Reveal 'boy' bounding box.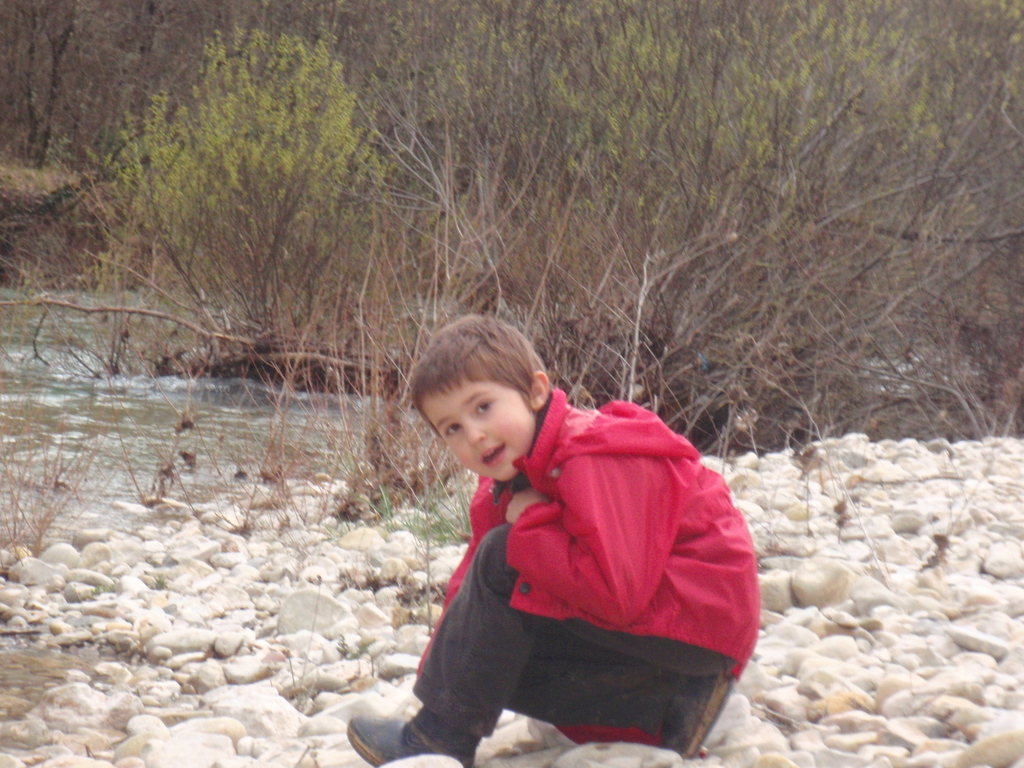
Revealed: (left=344, top=311, right=759, bottom=767).
